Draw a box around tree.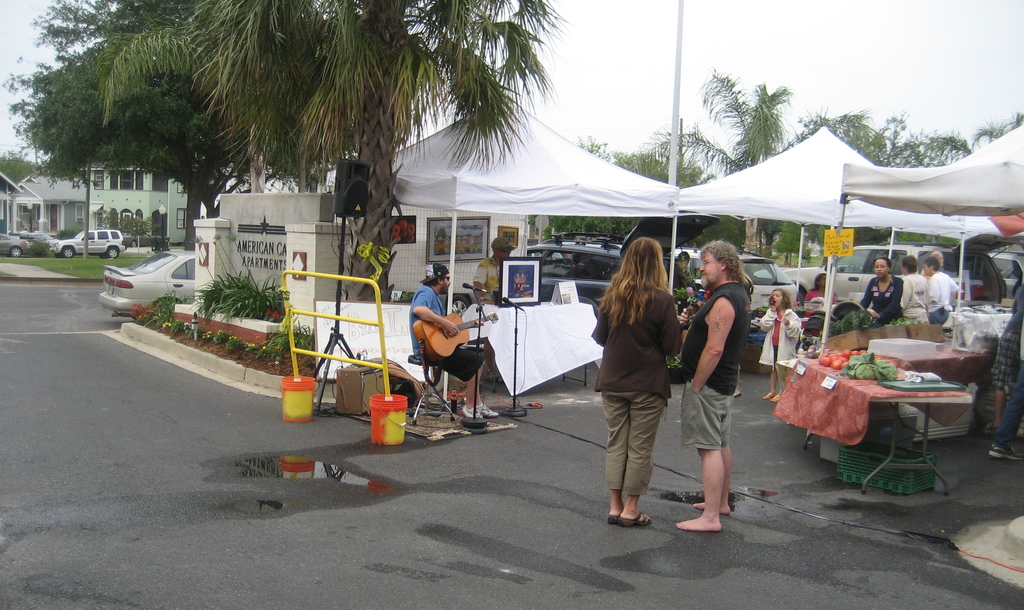
102/0/551/311.
